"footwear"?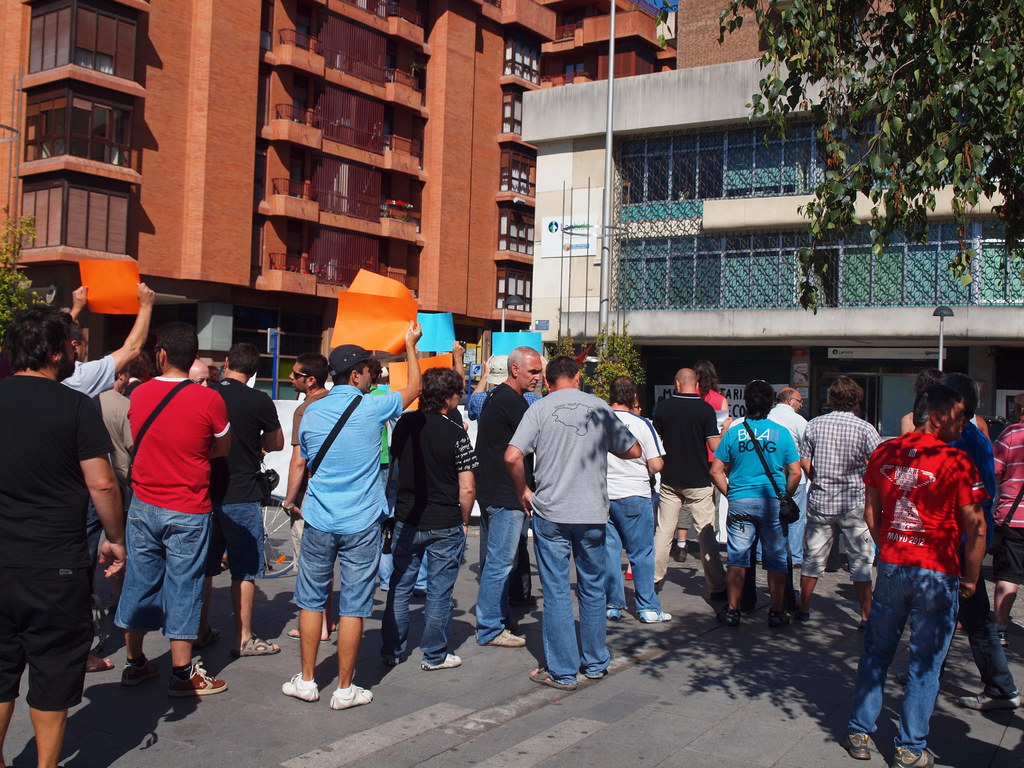
[x1=619, y1=564, x2=634, y2=578]
